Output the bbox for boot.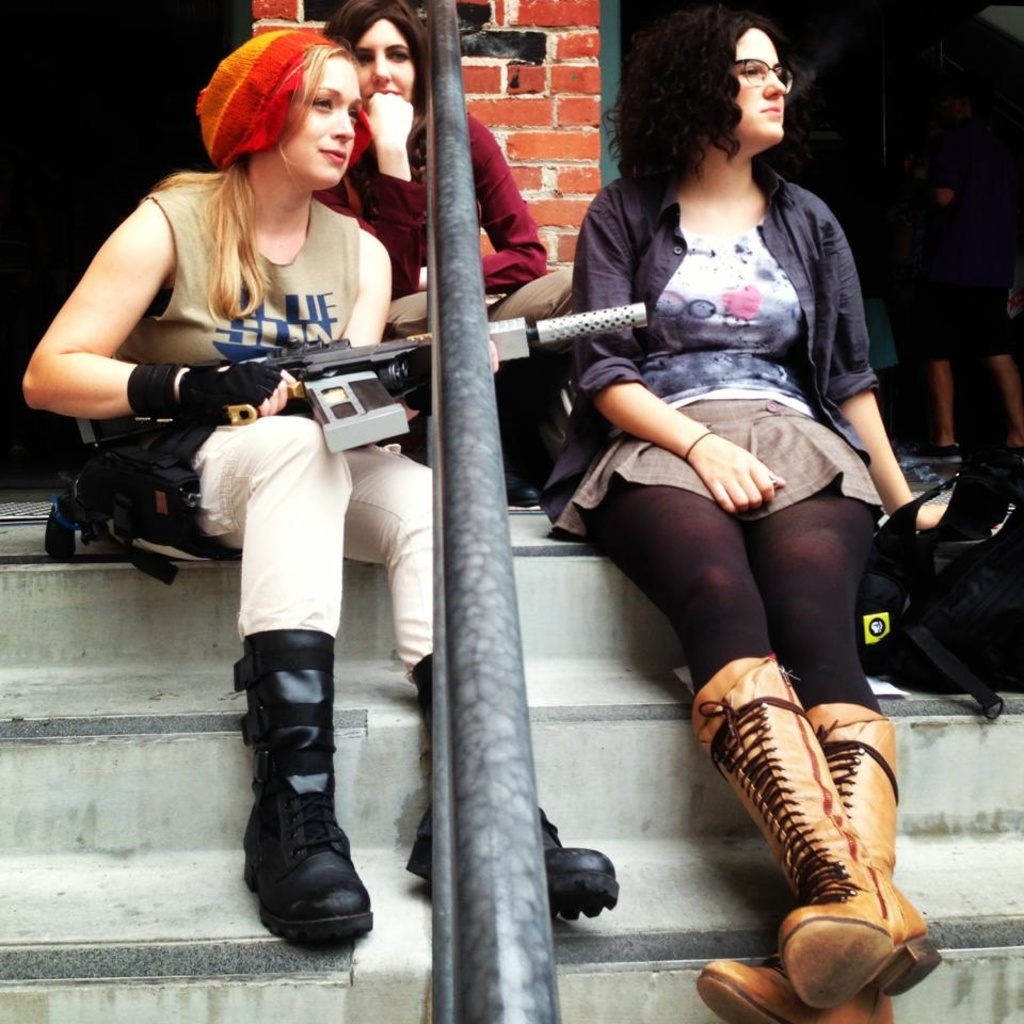
bbox(687, 654, 950, 1014).
